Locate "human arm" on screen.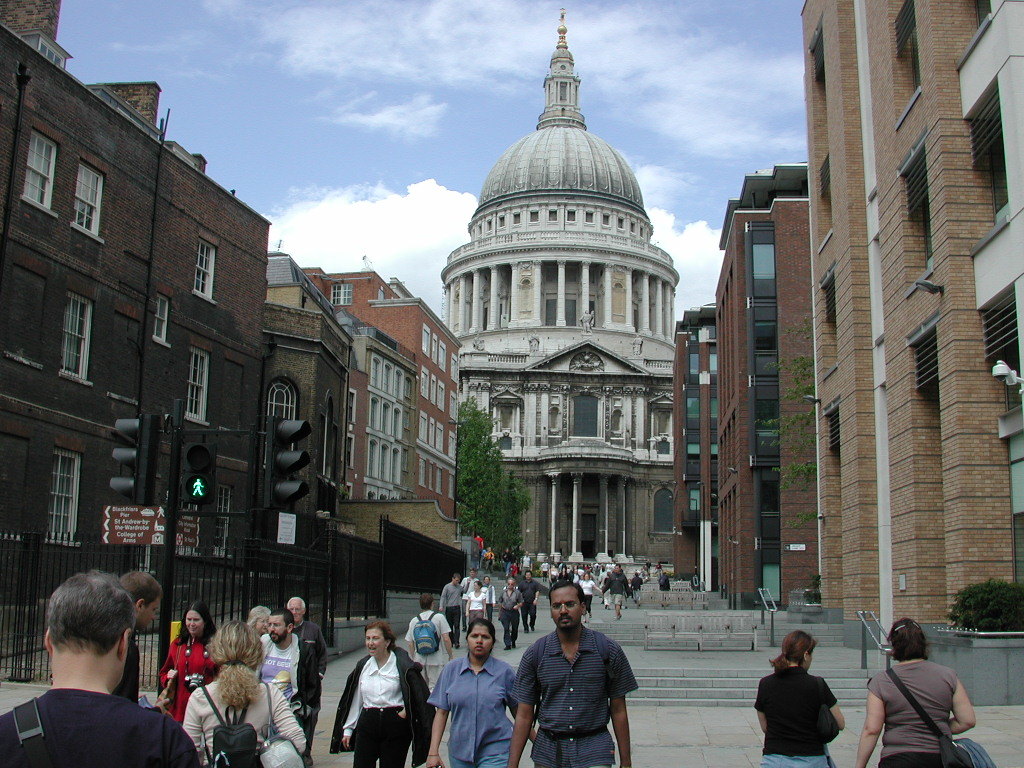
On screen at 747,674,767,735.
